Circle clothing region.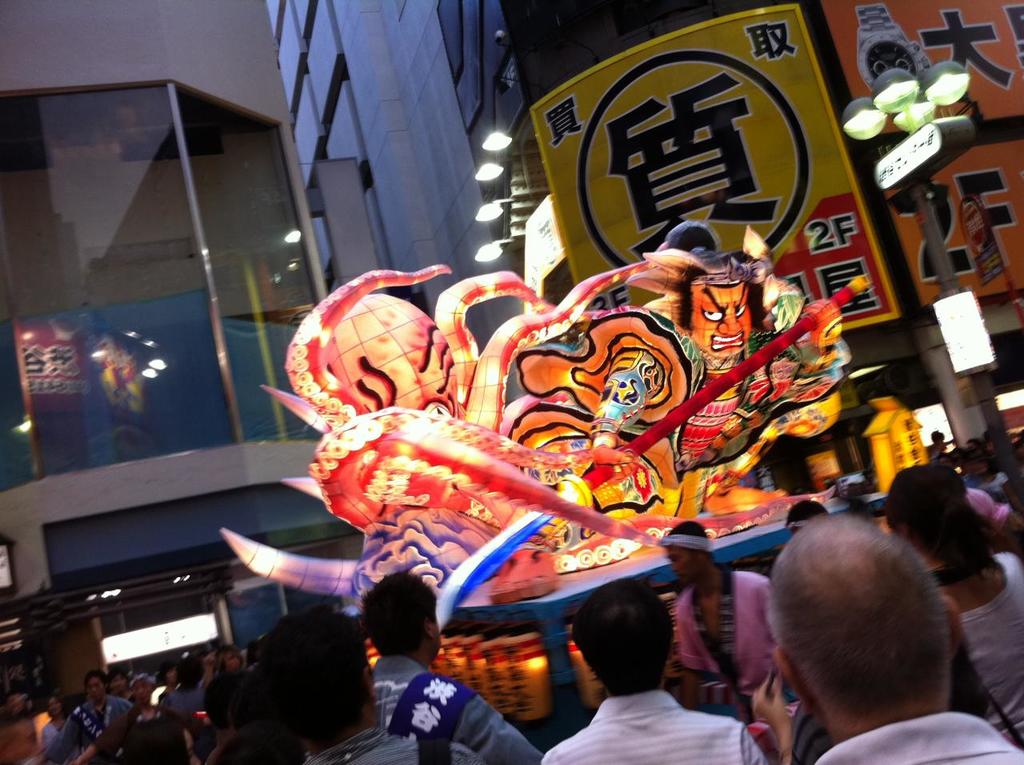
Region: l=939, t=550, r=1020, b=712.
